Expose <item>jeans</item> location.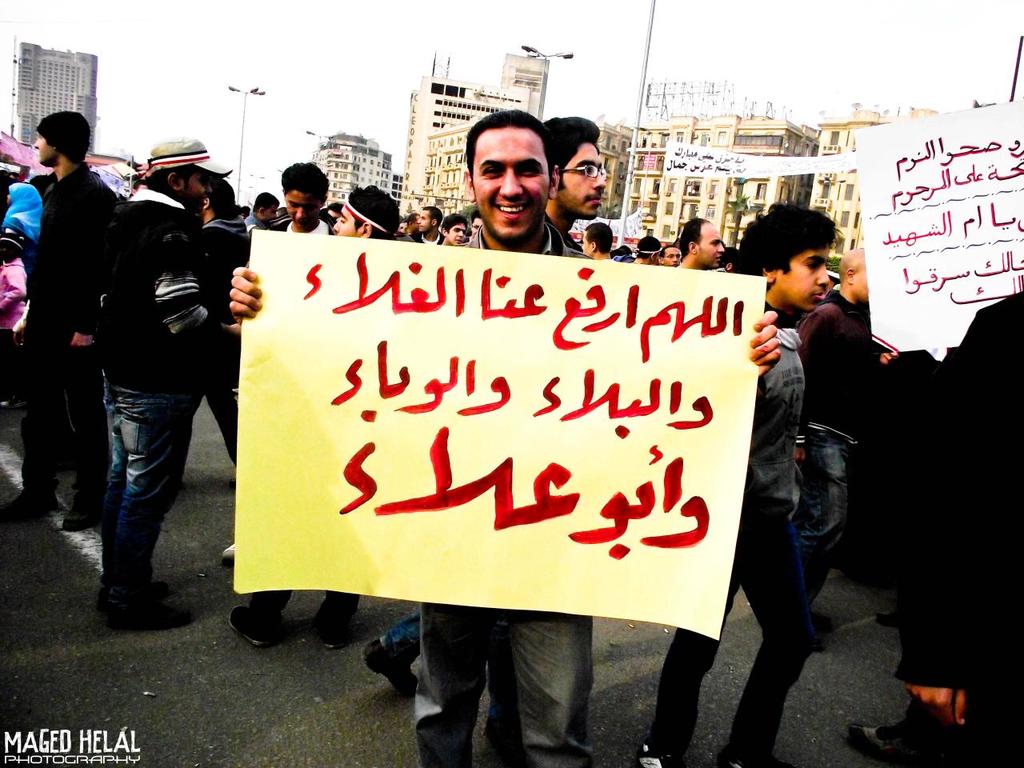
Exposed at <region>76, 367, 189, 619</region>.
